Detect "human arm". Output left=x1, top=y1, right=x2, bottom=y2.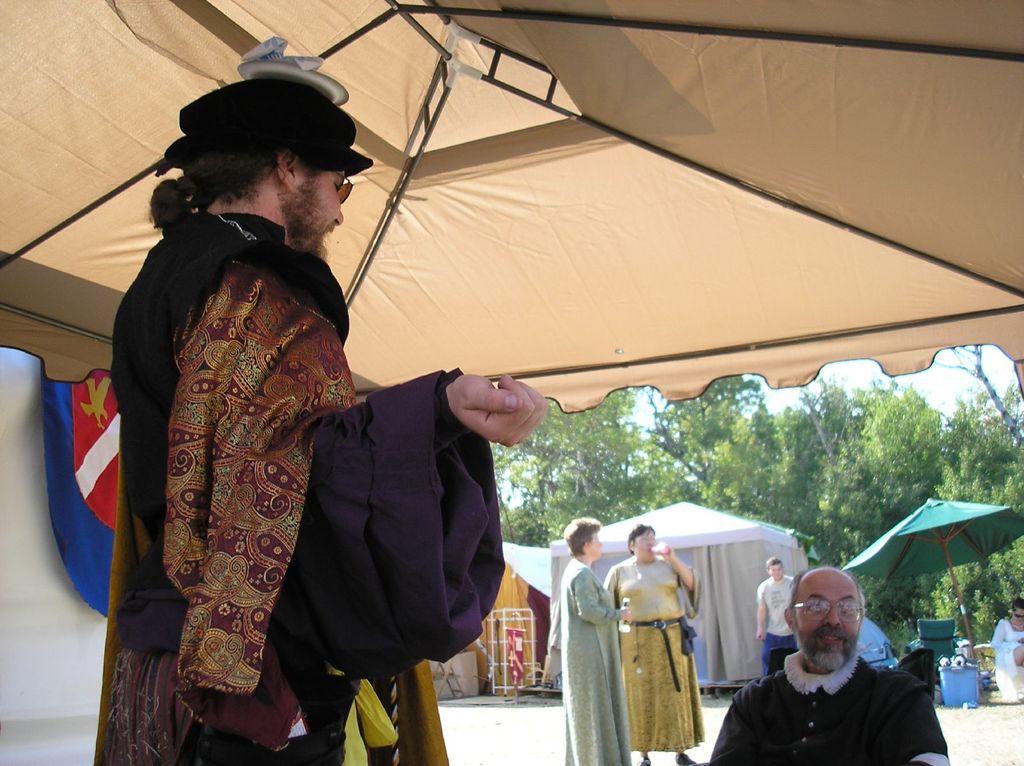
left=190, top=257, right=545, bottom=442.
